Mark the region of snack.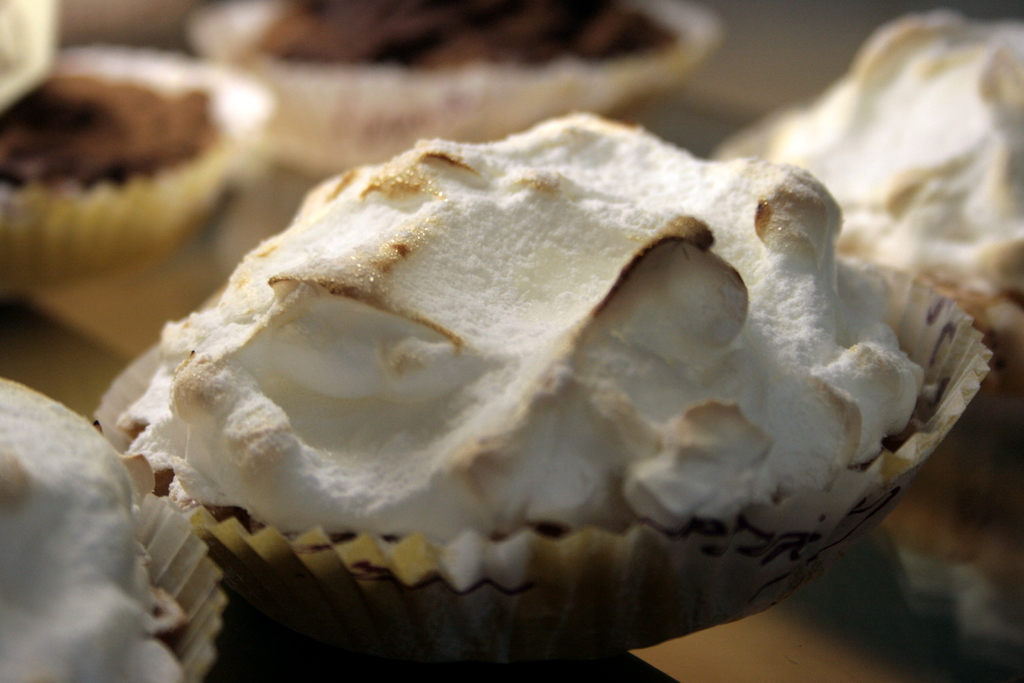
Region: [x1=122, y1=111, x2=976, y2=632].
